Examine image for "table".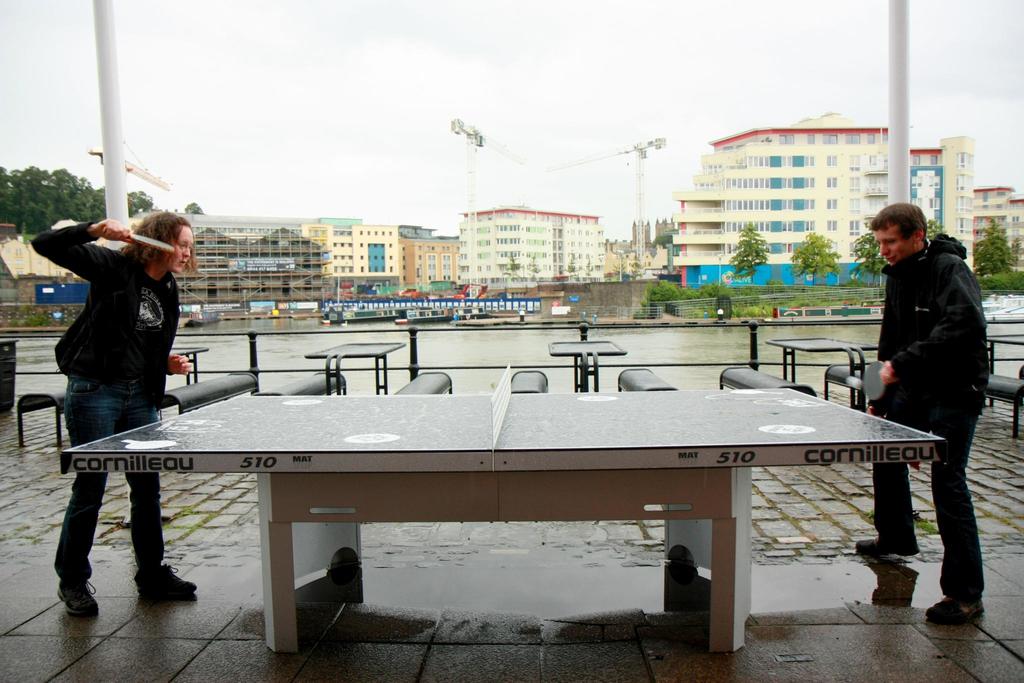
Examination result: {"x1": 305, "y1": 342, "x2": 404, "y2": 396}.
